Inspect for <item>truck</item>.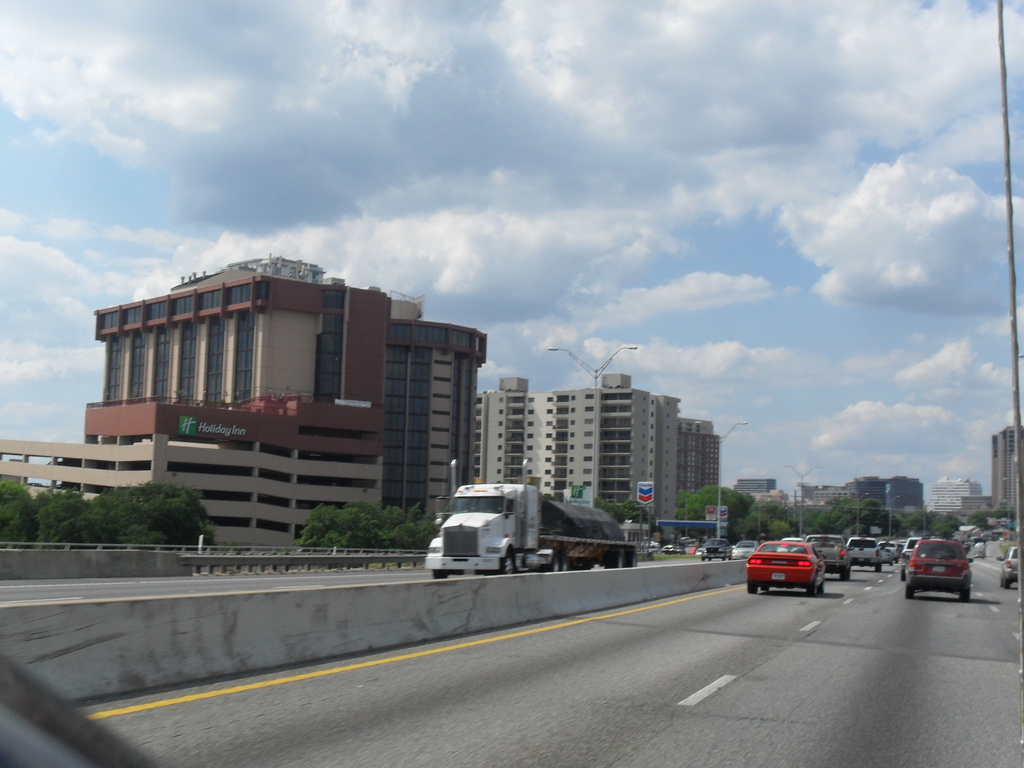
Inspection: (x1=807, y1=535, x2=853, y2=584).
